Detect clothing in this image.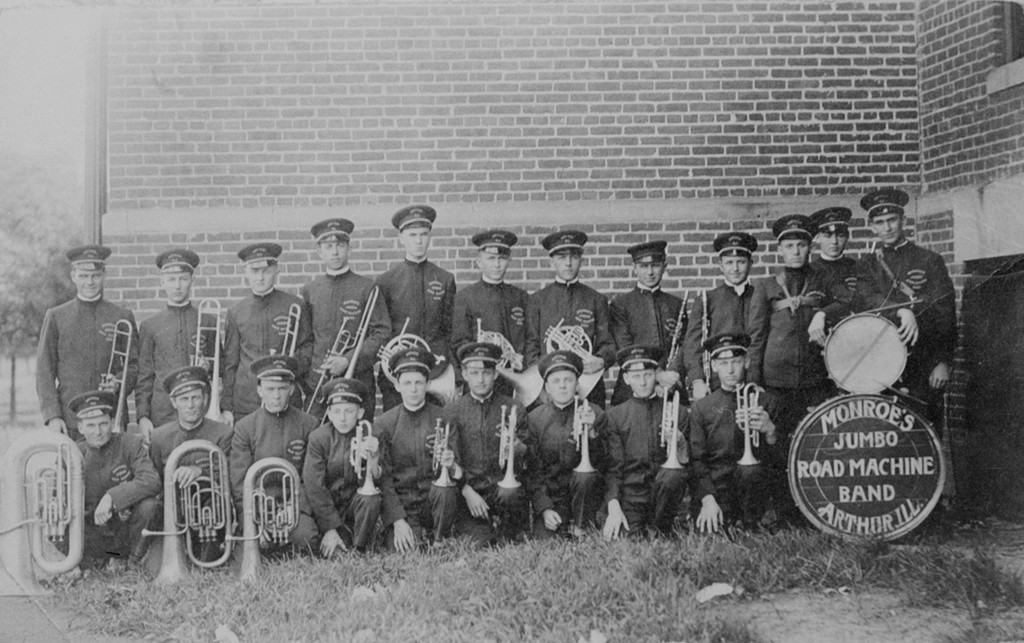
Detection: rect(451, 280, 526, 376).
